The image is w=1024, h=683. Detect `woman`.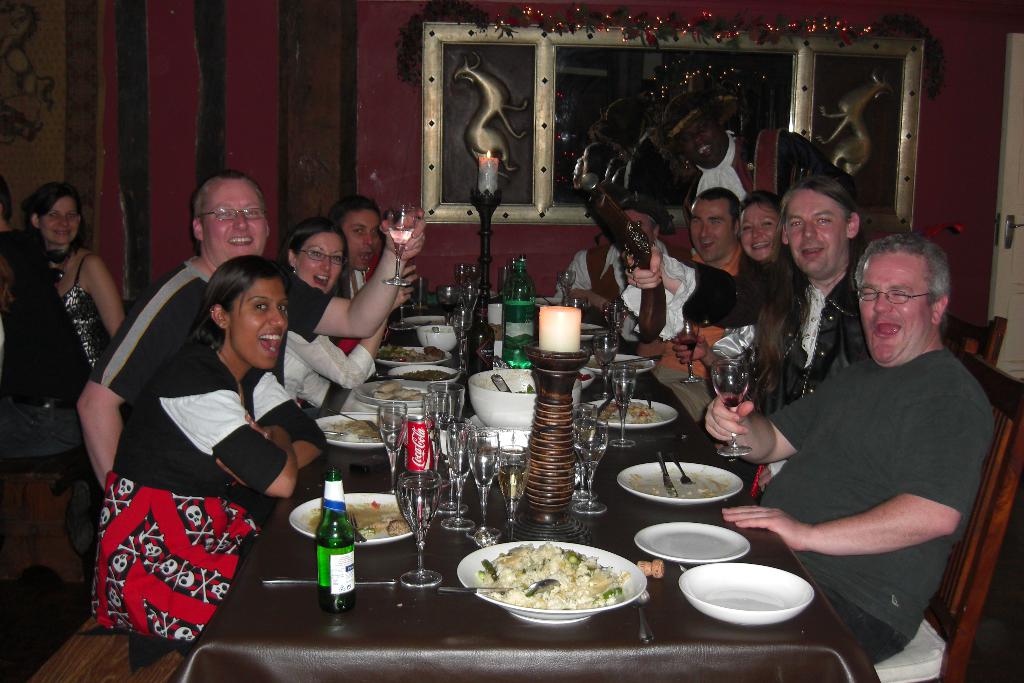
Detection: left=90, top=255, right=326, bottom=641.
